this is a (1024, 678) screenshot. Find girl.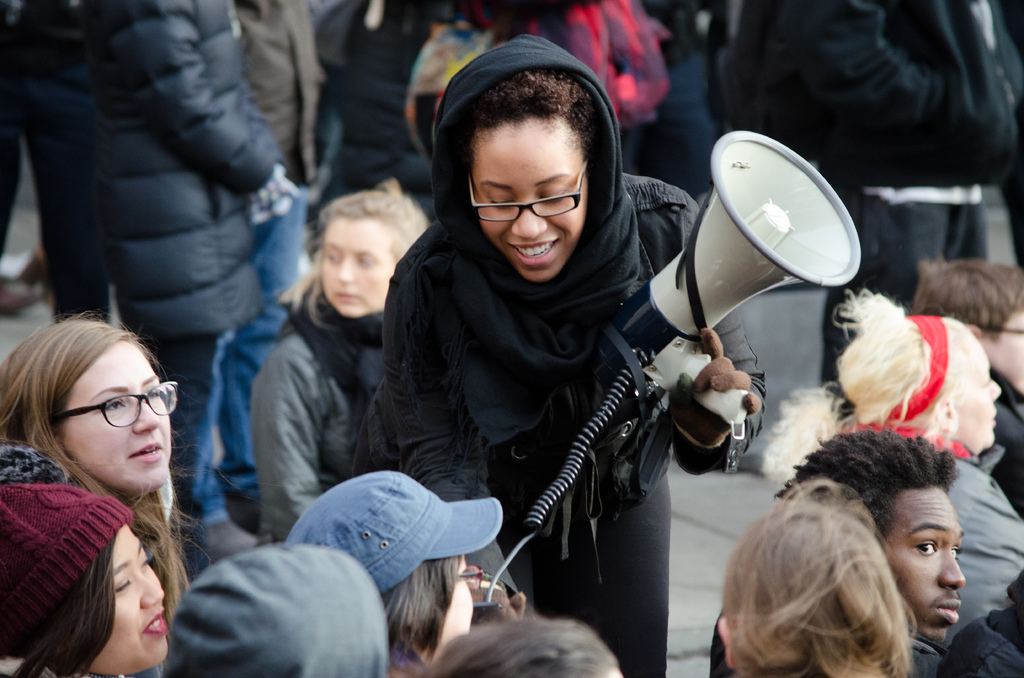
Bounding box: [1, 312, 200, 605].
